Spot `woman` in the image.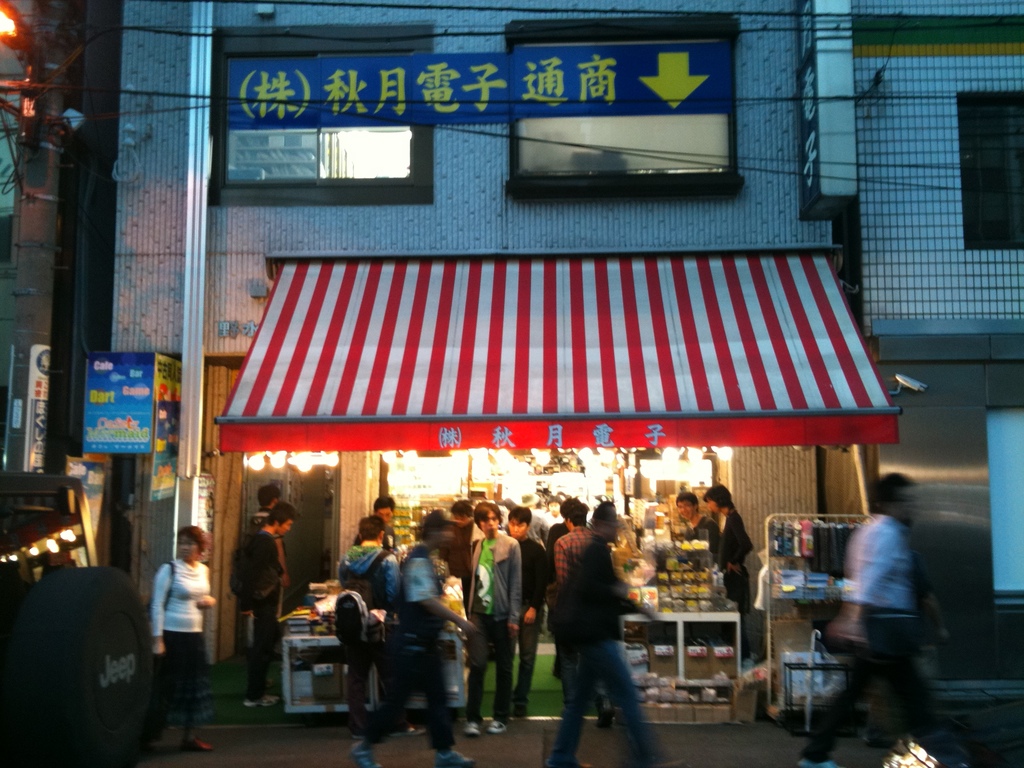
`woman` found at bbox=[705, 484, 759, 664].
